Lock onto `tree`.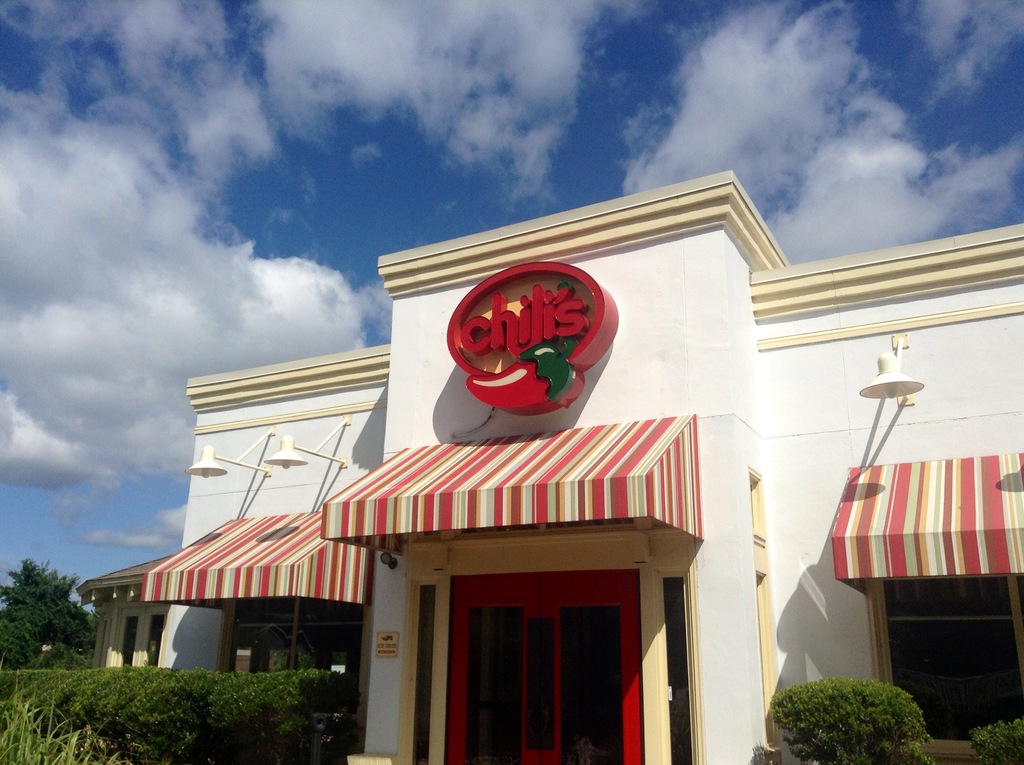
Locked: x1=55, y1=577, x2=95, y2=647.
